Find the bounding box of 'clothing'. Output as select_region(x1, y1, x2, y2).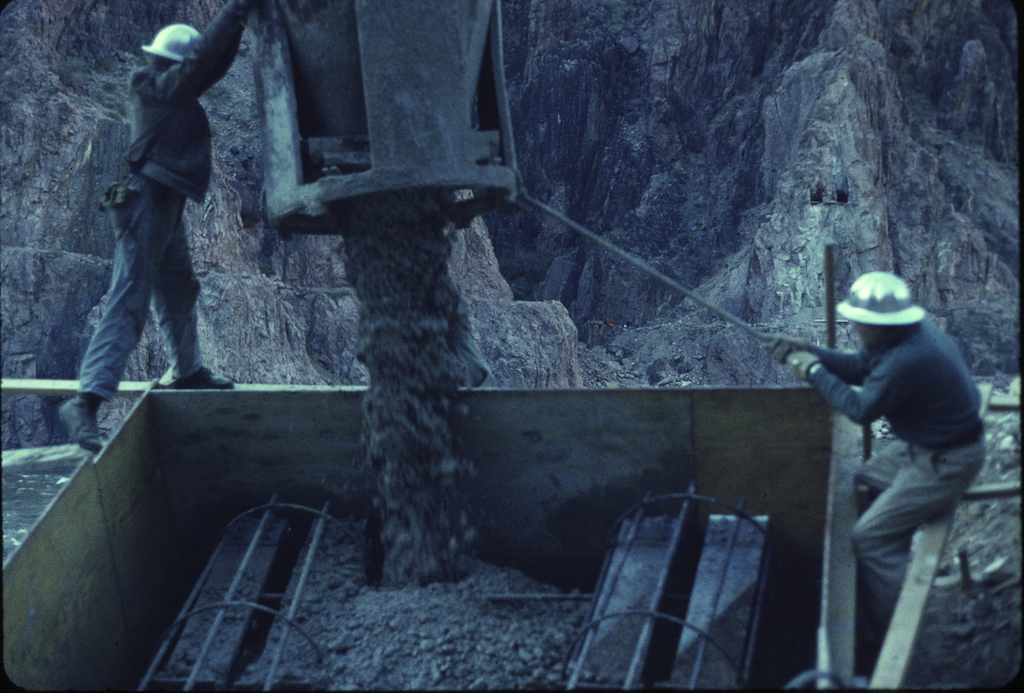
select_region(799, 317, 986, 622).
